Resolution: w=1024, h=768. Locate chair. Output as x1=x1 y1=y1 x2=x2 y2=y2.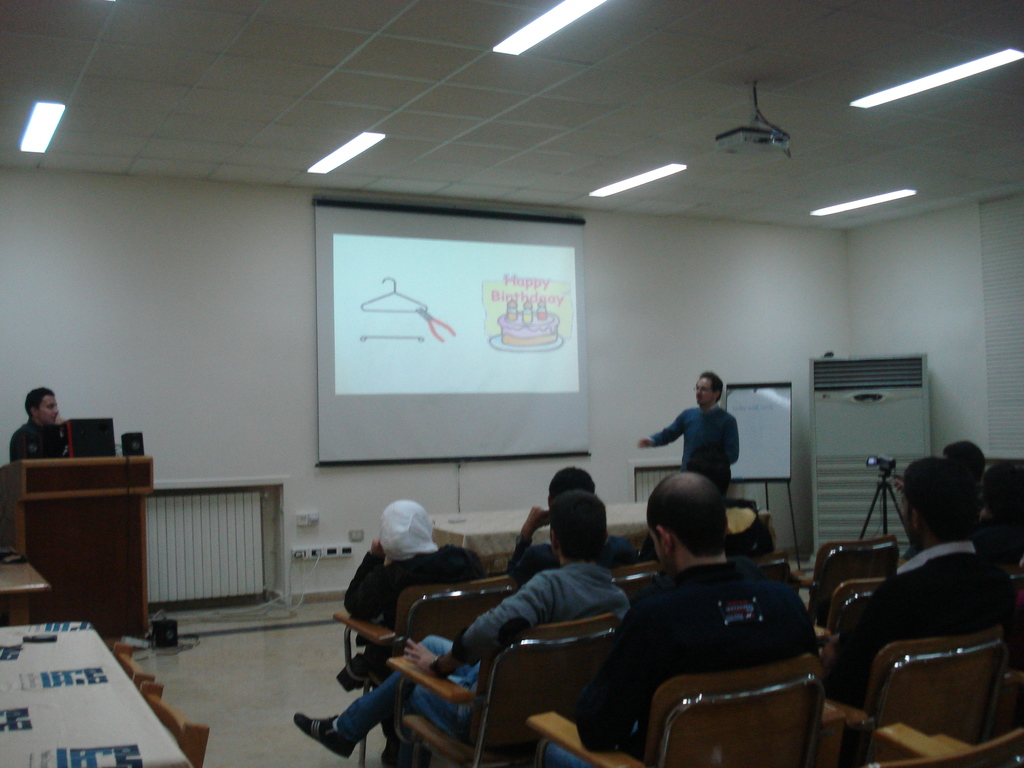
x1=608 y1=561 x2=664 y2=611.
